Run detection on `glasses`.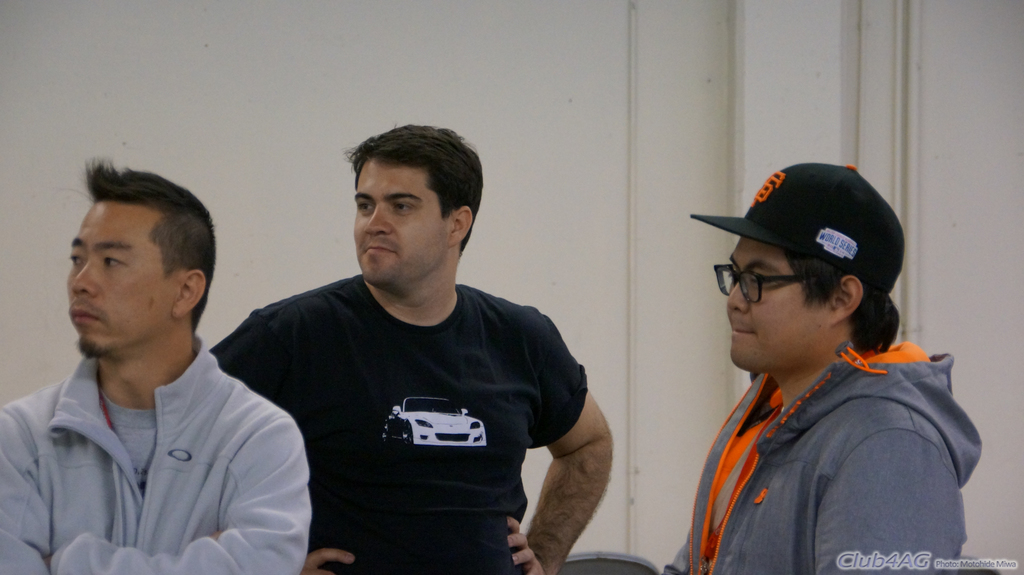
Result: l=715, t=265, r=816, b=311.
